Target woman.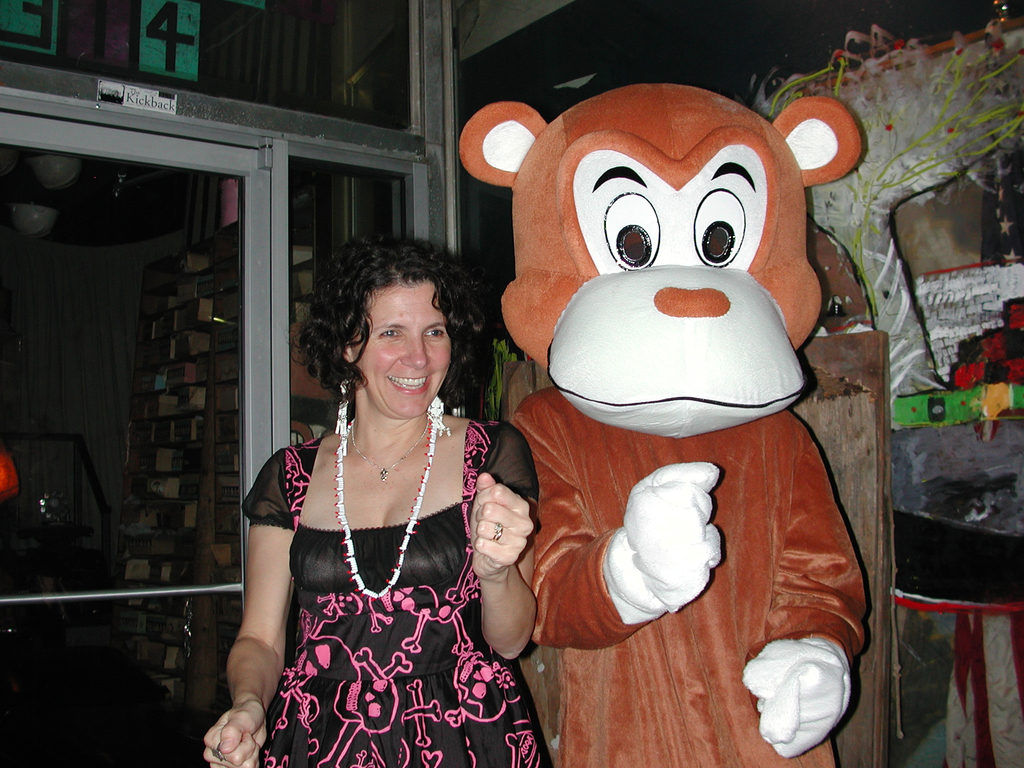
Target region: crop(232, 225, 532, 767).
